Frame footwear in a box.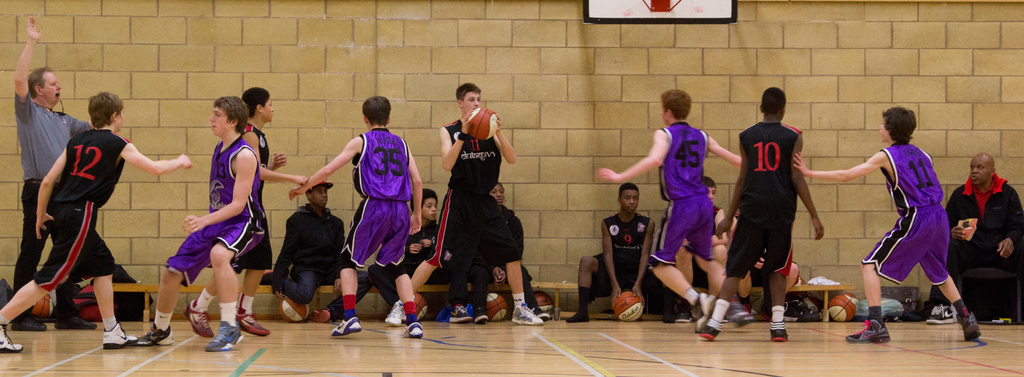
<region>11, 313, 47, 334</region>.
